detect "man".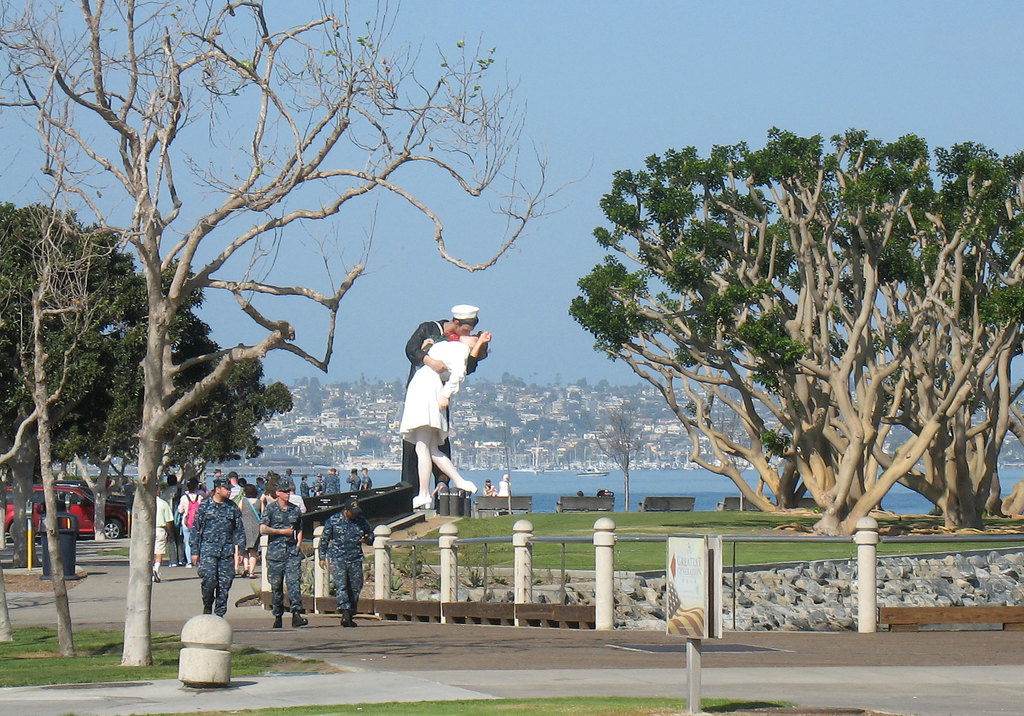
Detected at box(323, 466, 340, 496).
